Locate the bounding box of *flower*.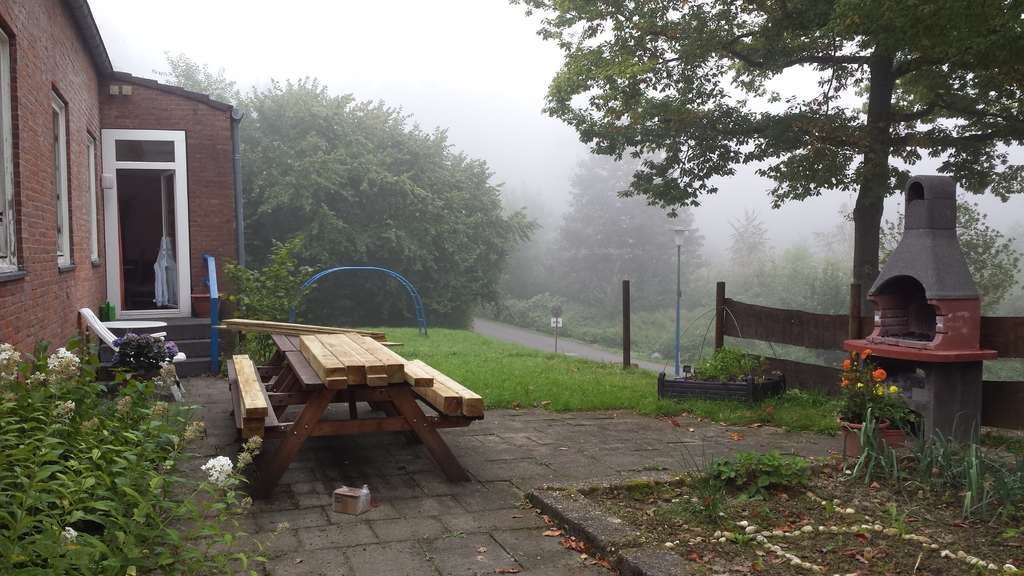
Bounding box: left=852, top=381, right=867, bottom=394.
